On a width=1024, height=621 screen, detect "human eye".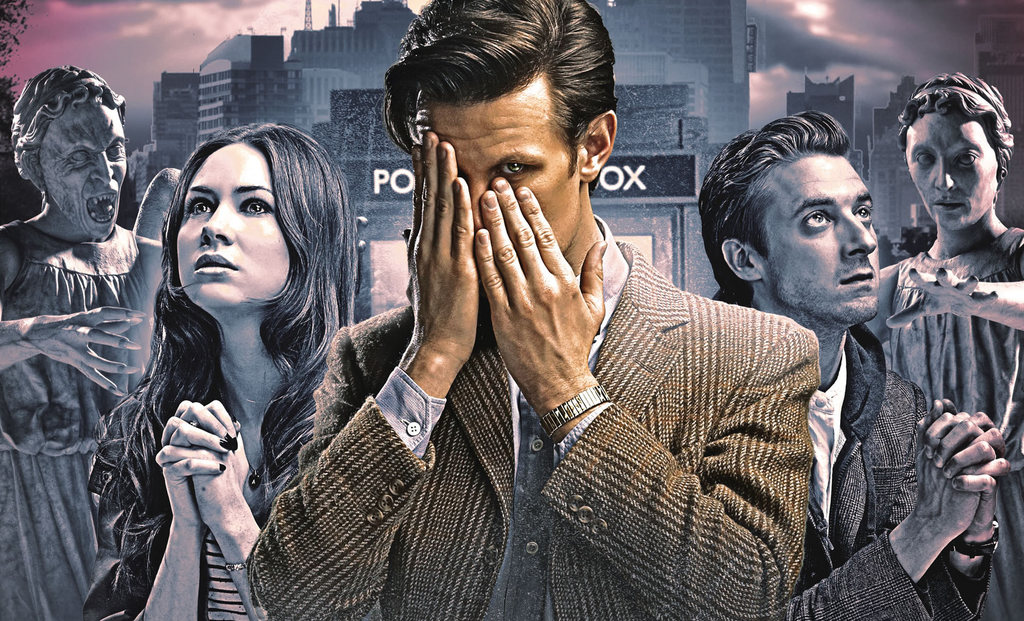
[left=956, top=149, right=979, bottom=167].
